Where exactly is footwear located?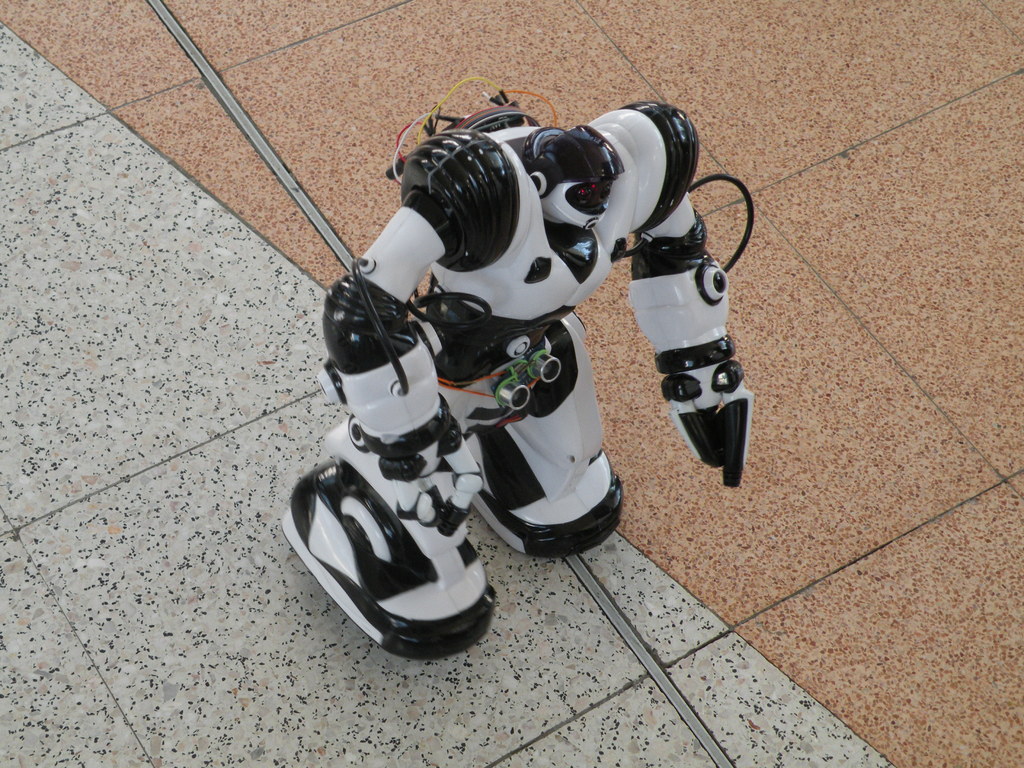
Its bounding box is bbox=[278, 461, 499, 659].
